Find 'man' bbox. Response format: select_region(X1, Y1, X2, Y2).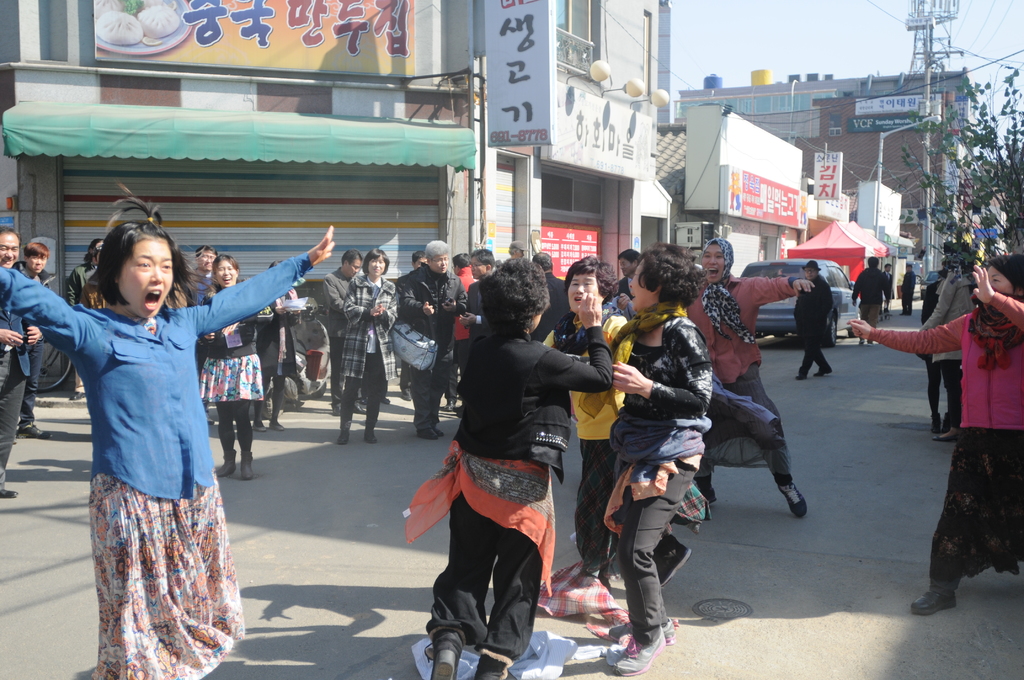
select_region(318, 252, 386, 417).
